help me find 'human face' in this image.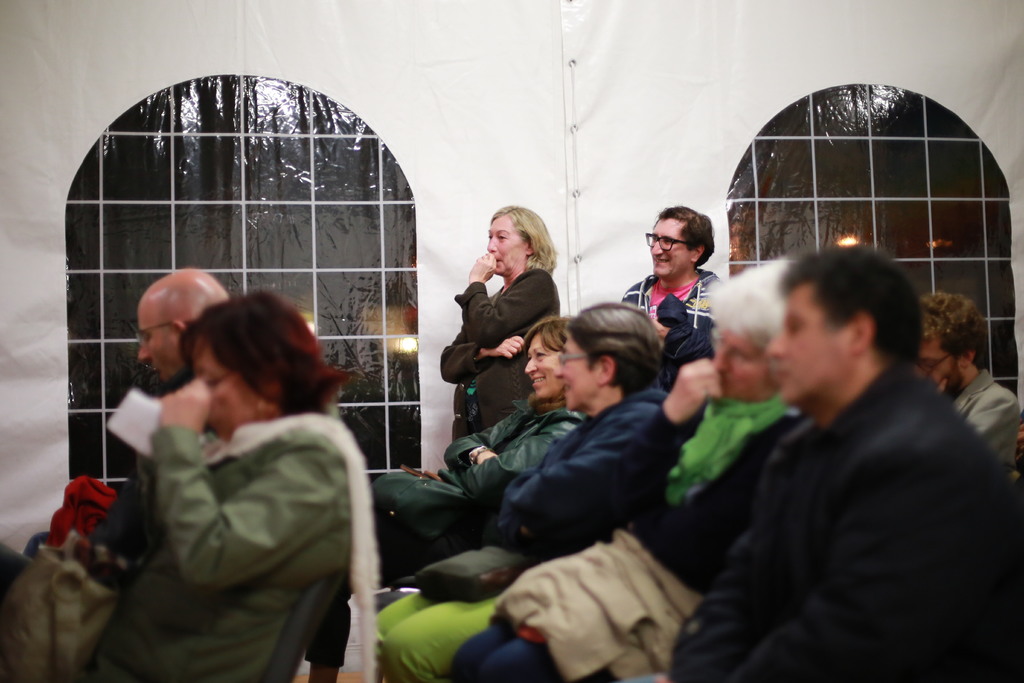
Found it: BBox(198, 340, 264, 431).
